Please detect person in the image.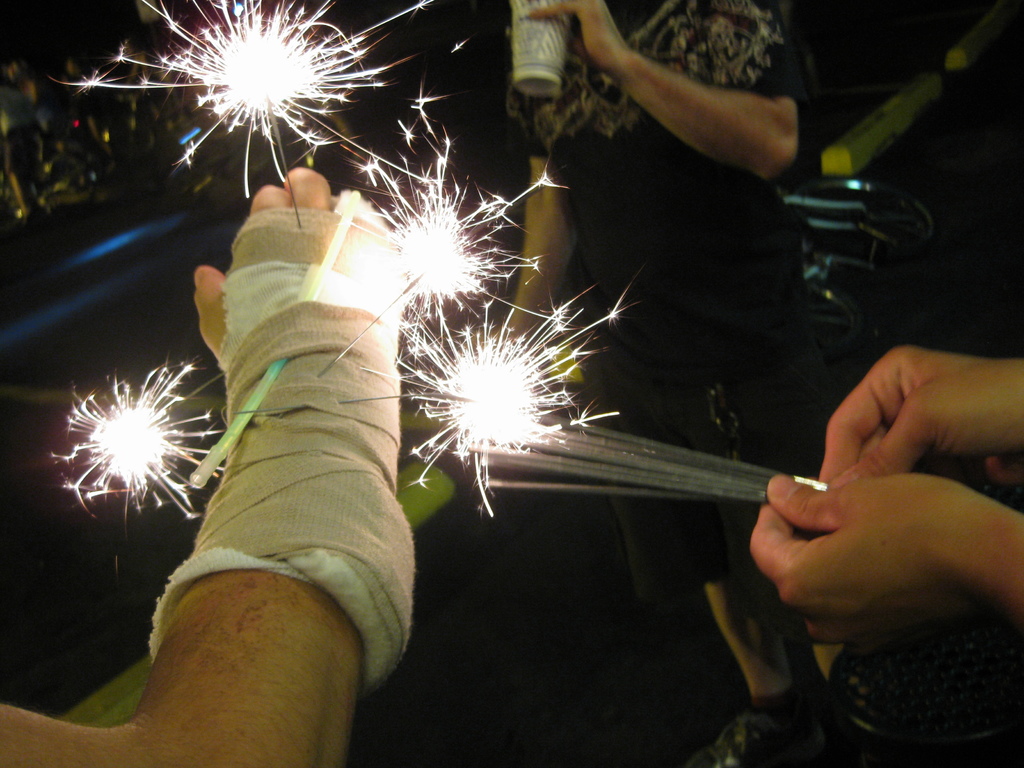
crop(0, 160, 413, 767).
